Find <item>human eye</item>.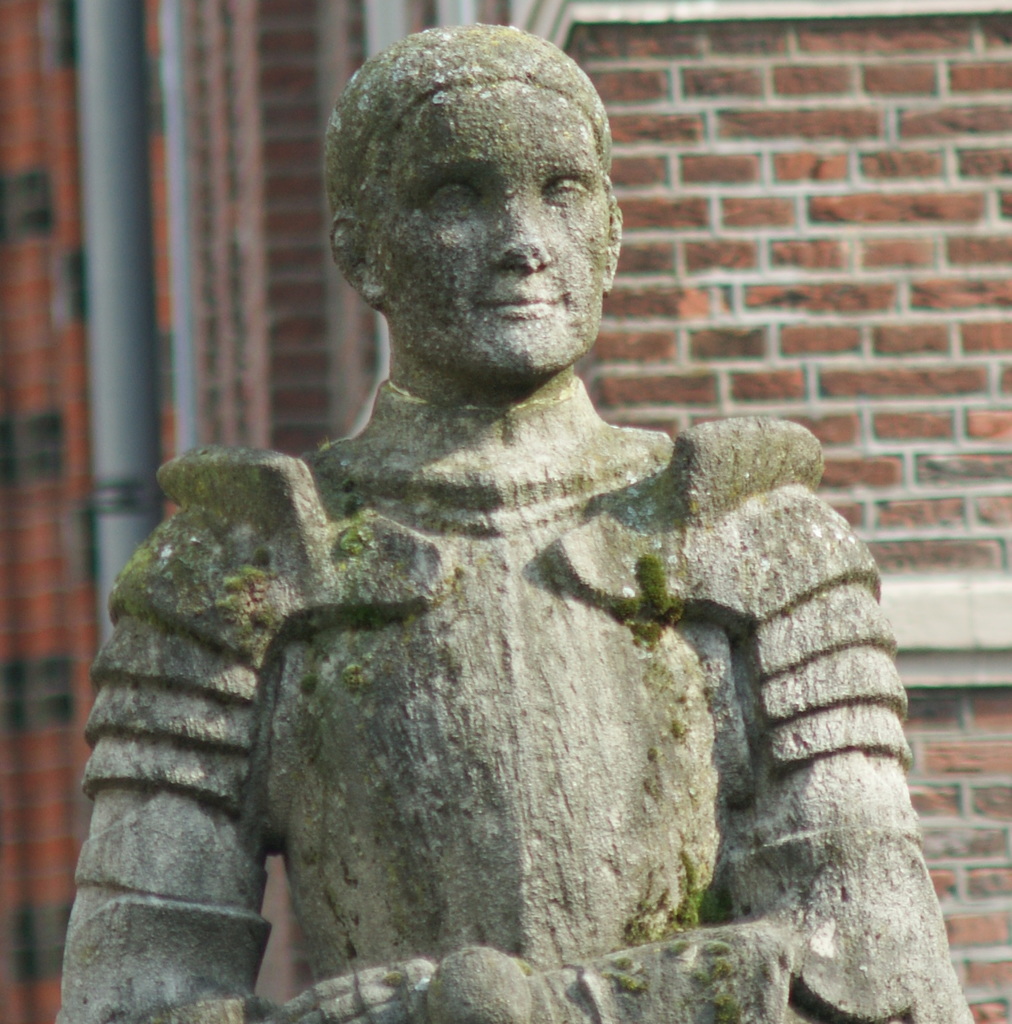
<region>543, 177, 590, 210</region>.
